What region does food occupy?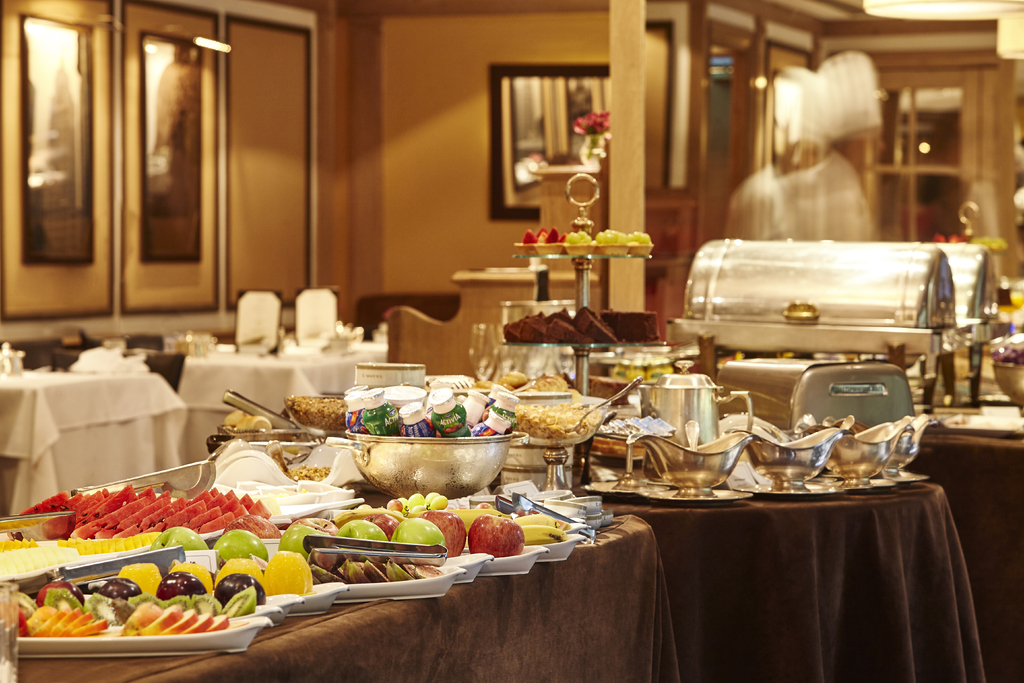
box=[408, 491, 425, 511].
